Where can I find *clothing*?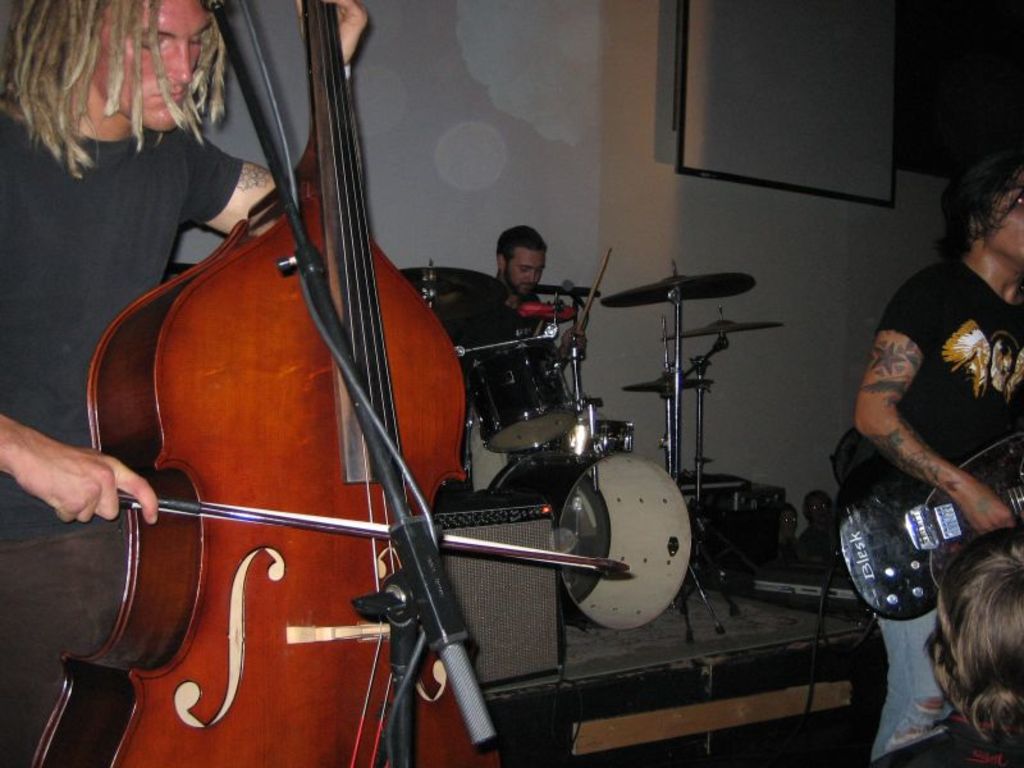
You can find it at (0,95,248,552).
